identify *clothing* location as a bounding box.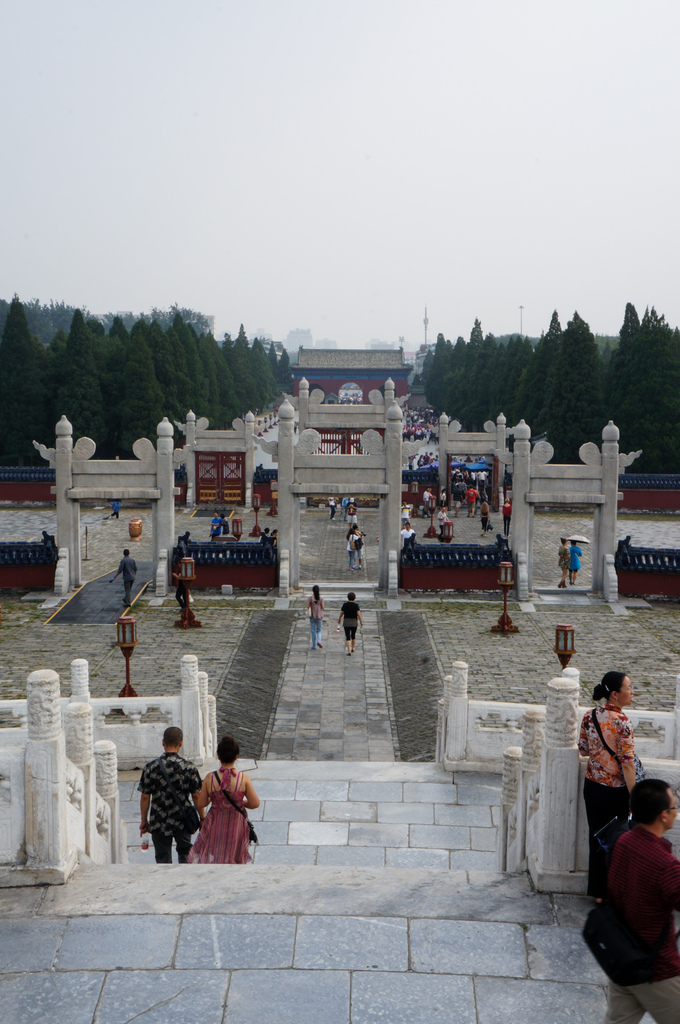
bbox=(338, 600, 360, 641).
